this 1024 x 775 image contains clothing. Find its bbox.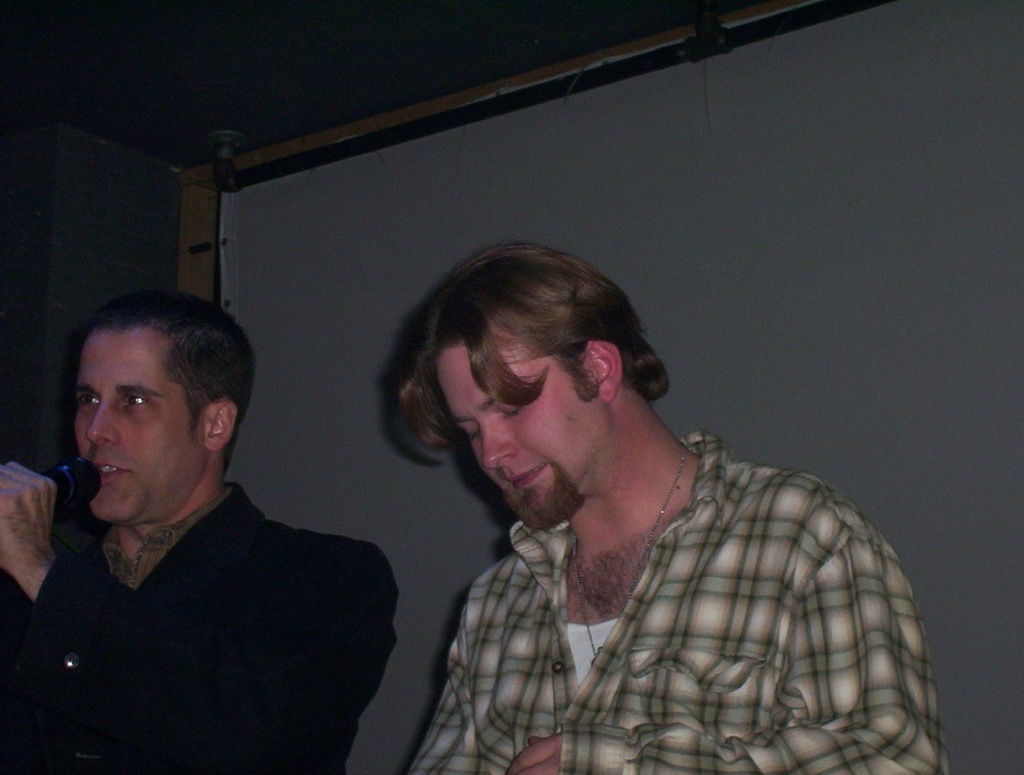
bbox(368, 396, 967, 774).
